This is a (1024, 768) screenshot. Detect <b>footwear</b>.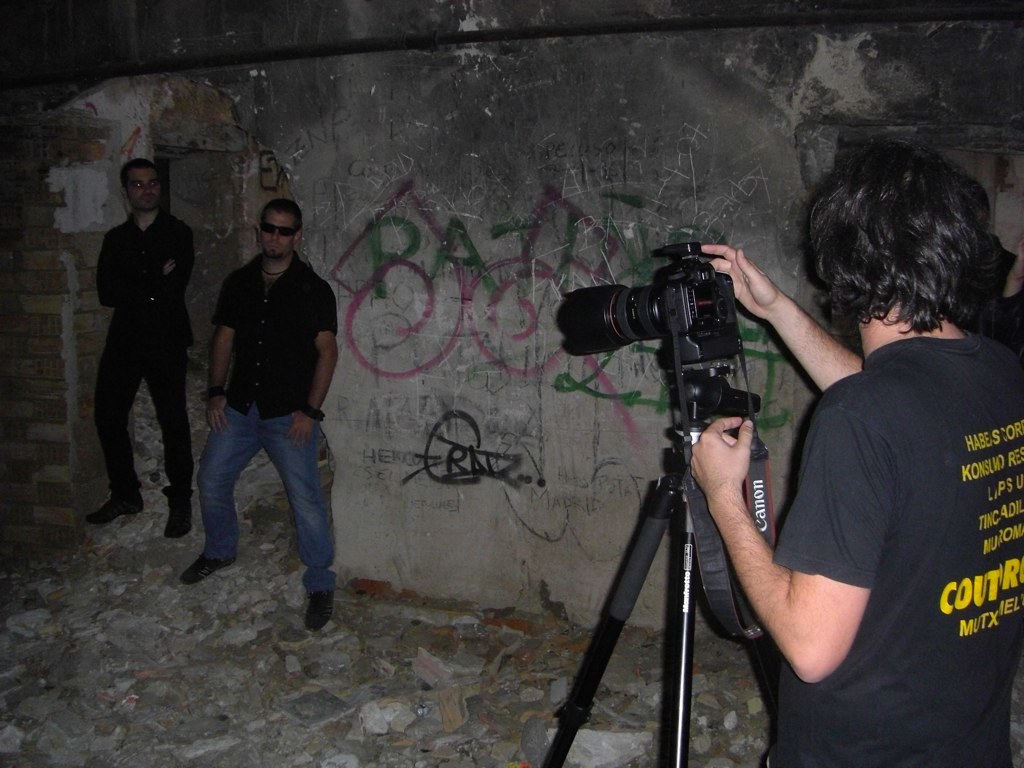
detection(165, 516, 192, 536).
